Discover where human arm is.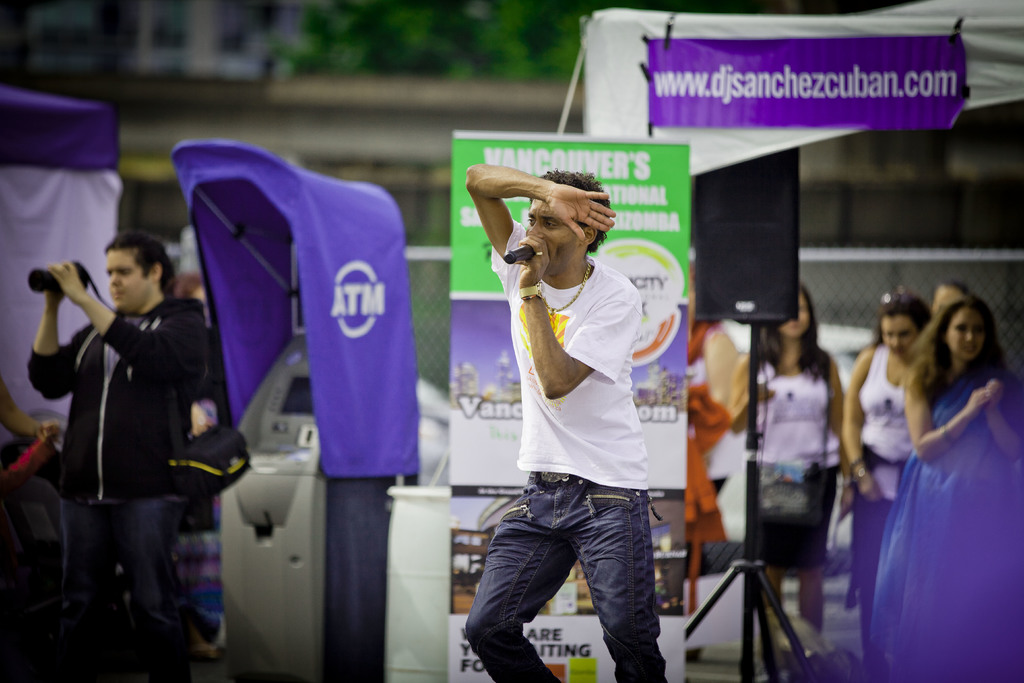
Discovered at [2,372,63,448].
